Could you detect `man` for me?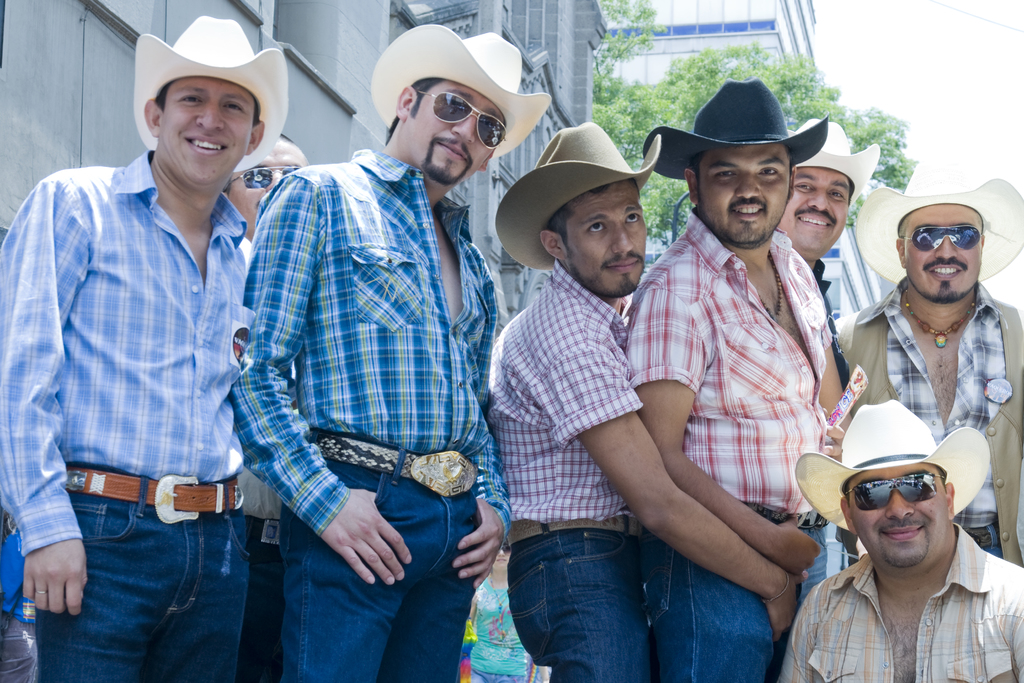
Detection result: pyautogui.locateOnScreen(620, 74, 840, 682).
